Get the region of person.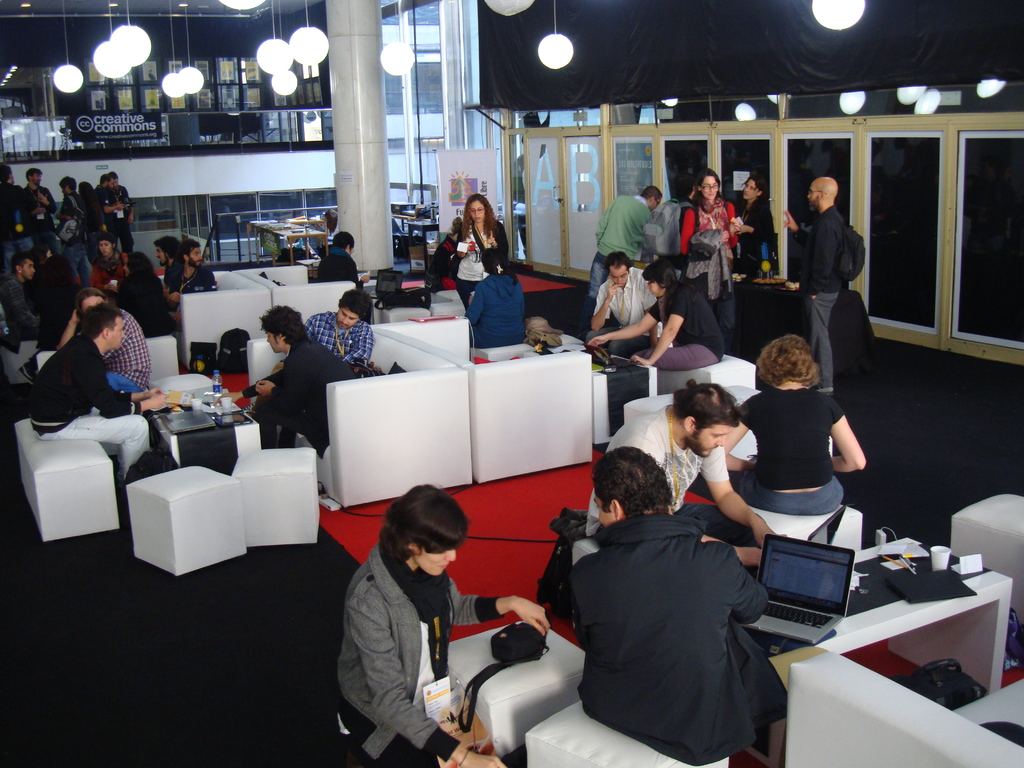
[x1=444, y1=190, x2=536, y2=363].
